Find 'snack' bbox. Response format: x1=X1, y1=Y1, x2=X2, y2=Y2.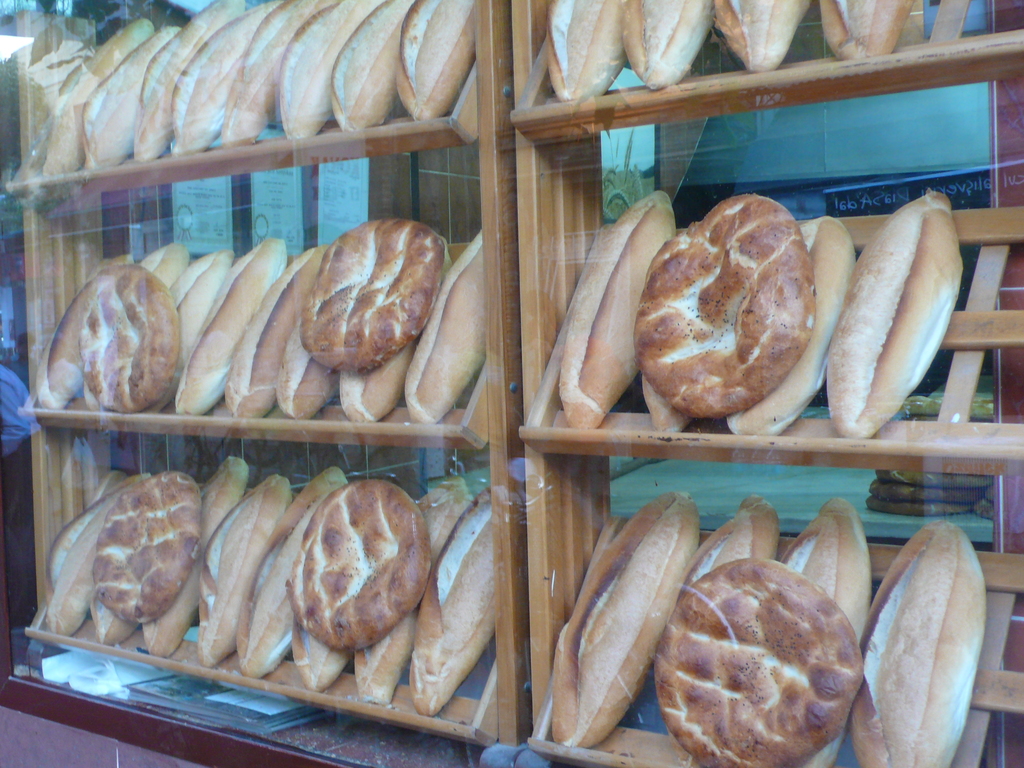
x1=852, y1=521, x2=989, y2=767.
